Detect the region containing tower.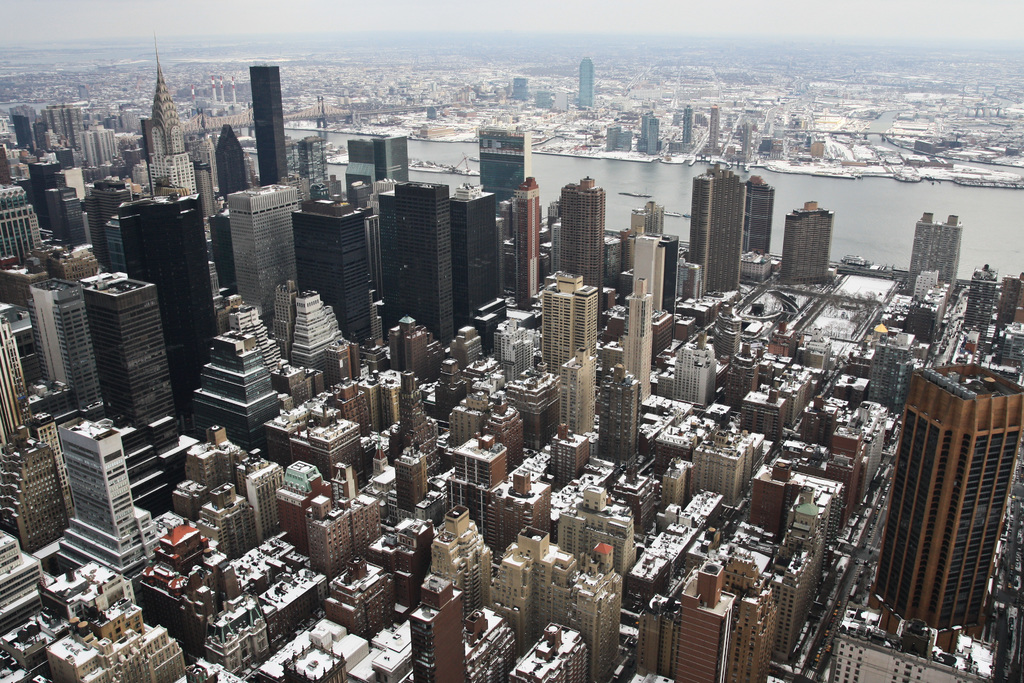
bbox=(602, 366, 645, 470).
